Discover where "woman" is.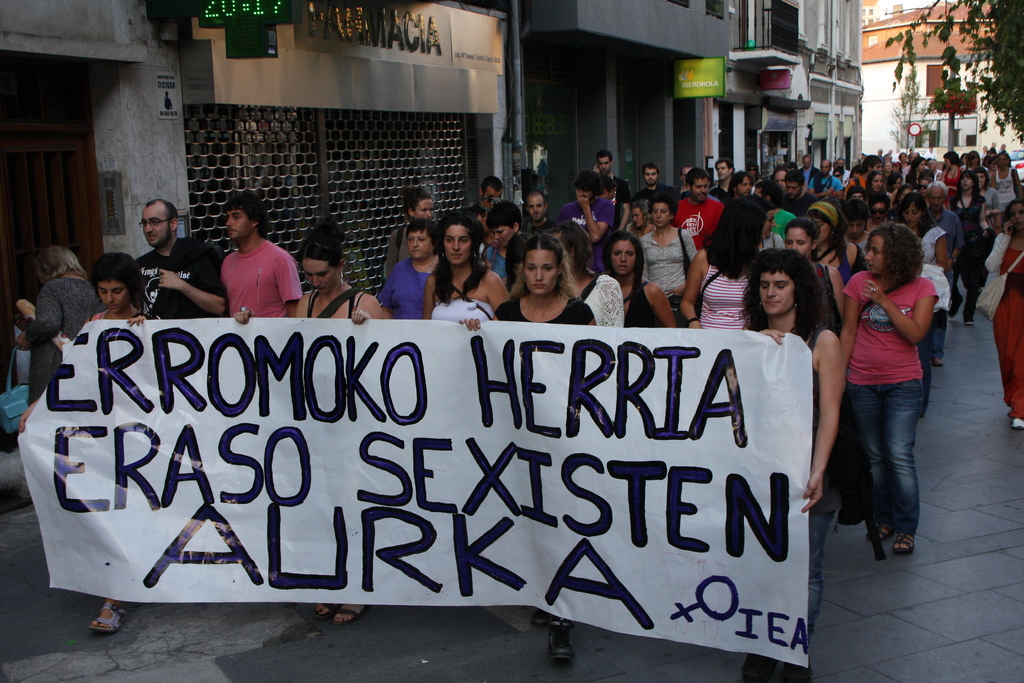
Discovered at pyautogui.locateOnScreen(735, 247, 847, 682).
